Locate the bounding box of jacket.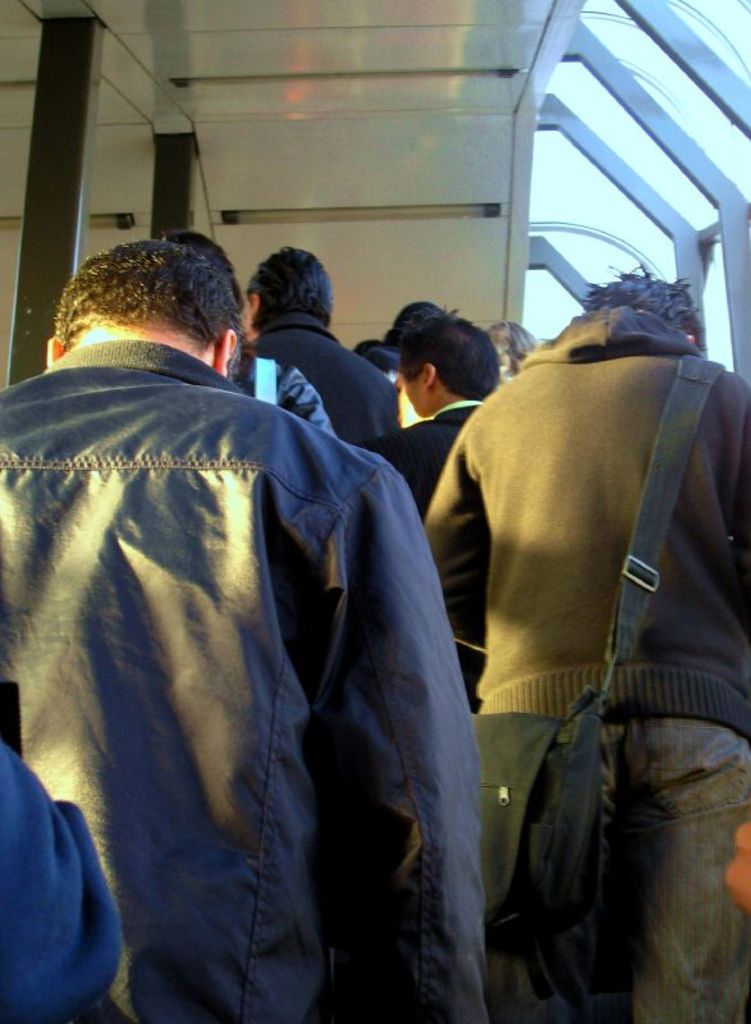
Bounding box: 413,291,750,754.
